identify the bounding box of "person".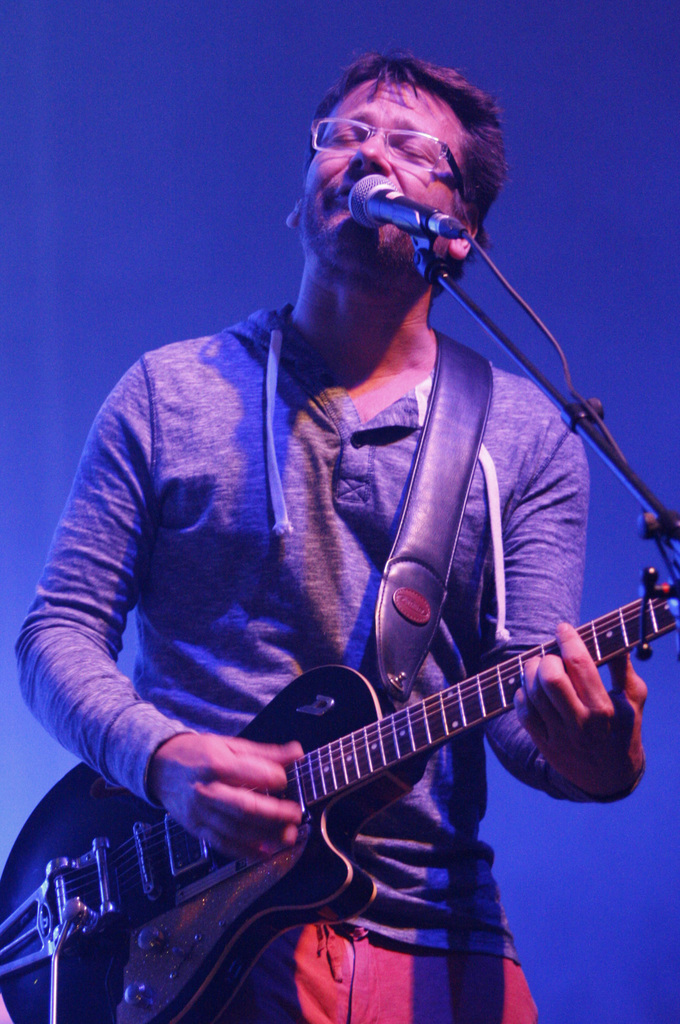
<box>69,77,670,966</box>.
